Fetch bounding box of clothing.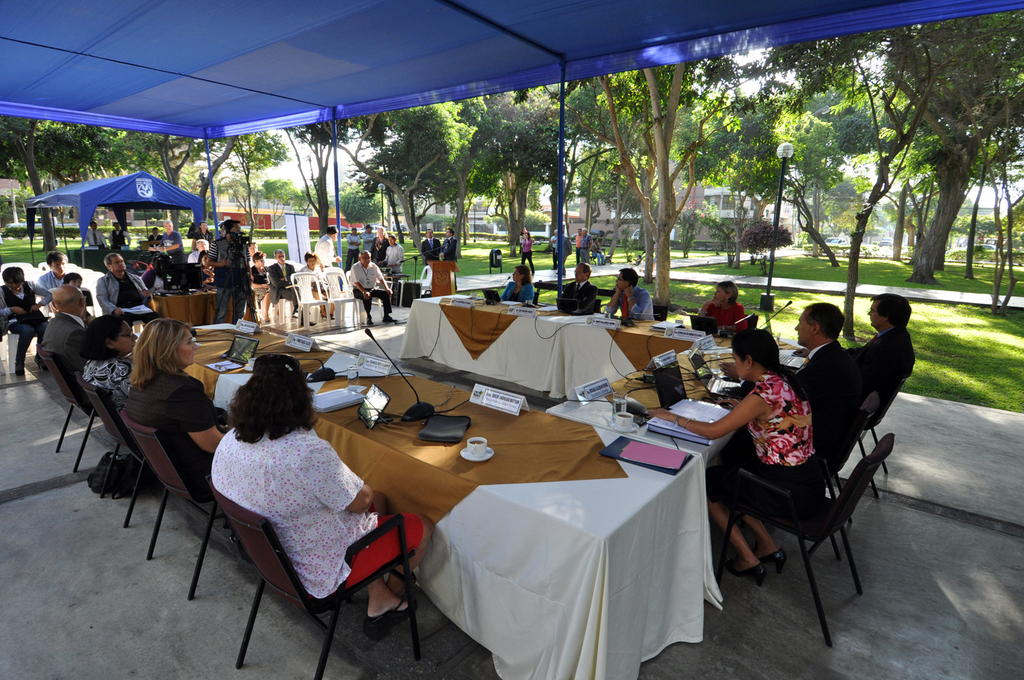
Bbox: {"left": 347, "top": 259, "right": 390, "bottom": 316}.
